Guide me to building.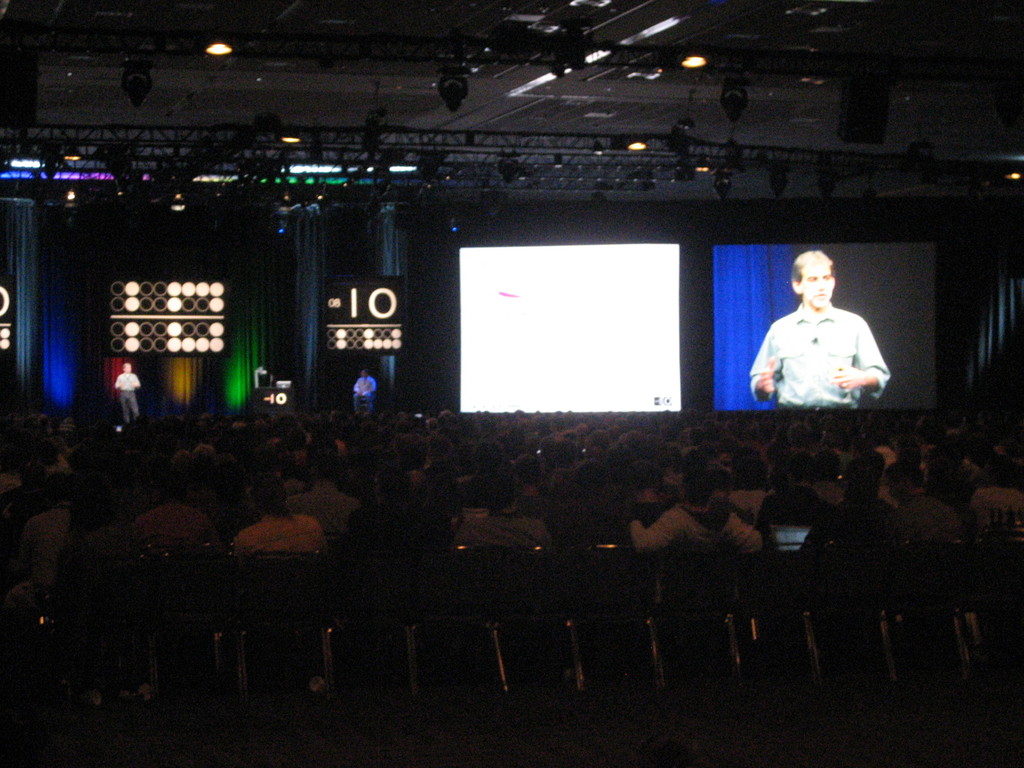
Guidance: region(0, 0, 1023, 767).
